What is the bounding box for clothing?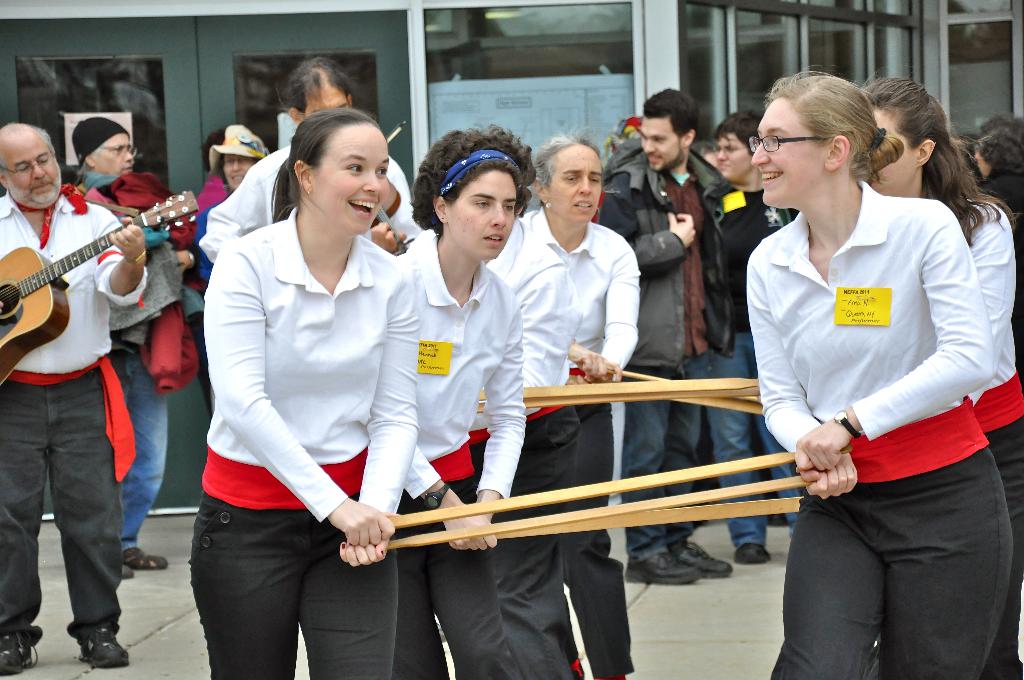
(x1=198, y1=140, x2=413, y2=266).
